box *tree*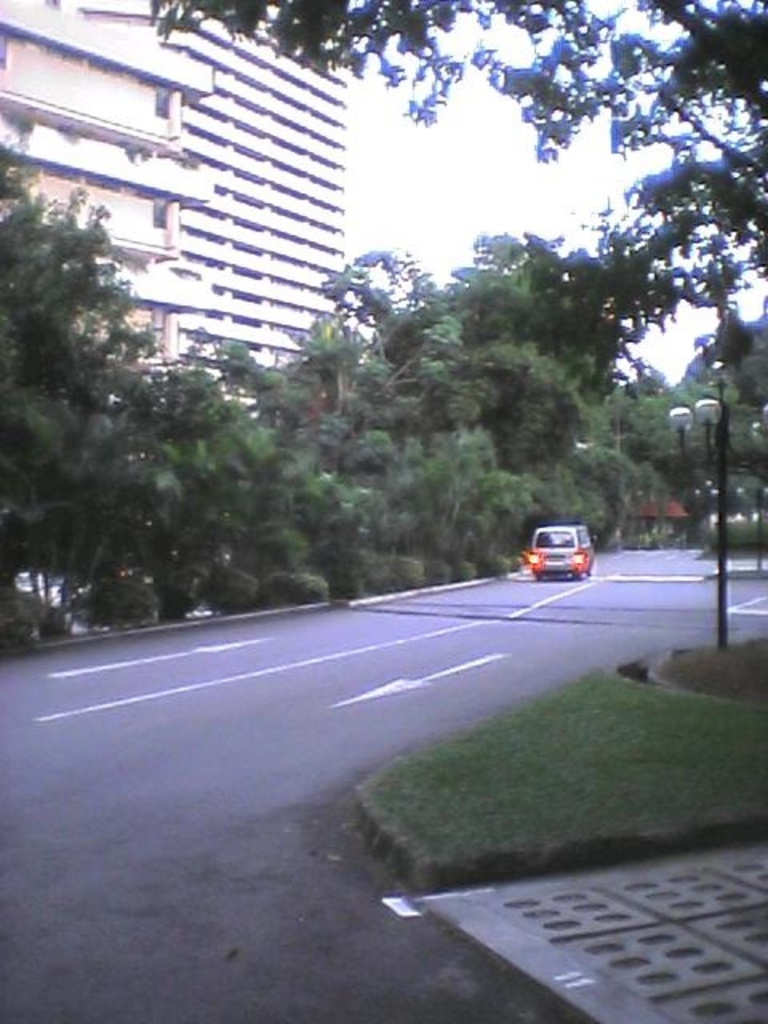
left=0, top=101, right=130, bottom=672
